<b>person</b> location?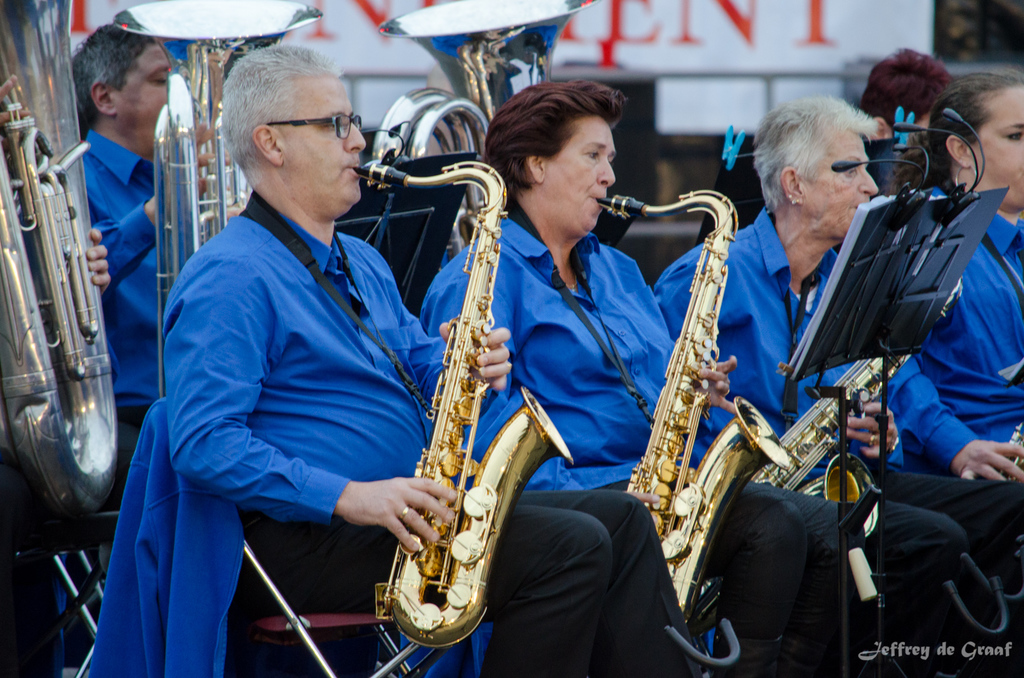
select_region(862, 45, 957, 207)
